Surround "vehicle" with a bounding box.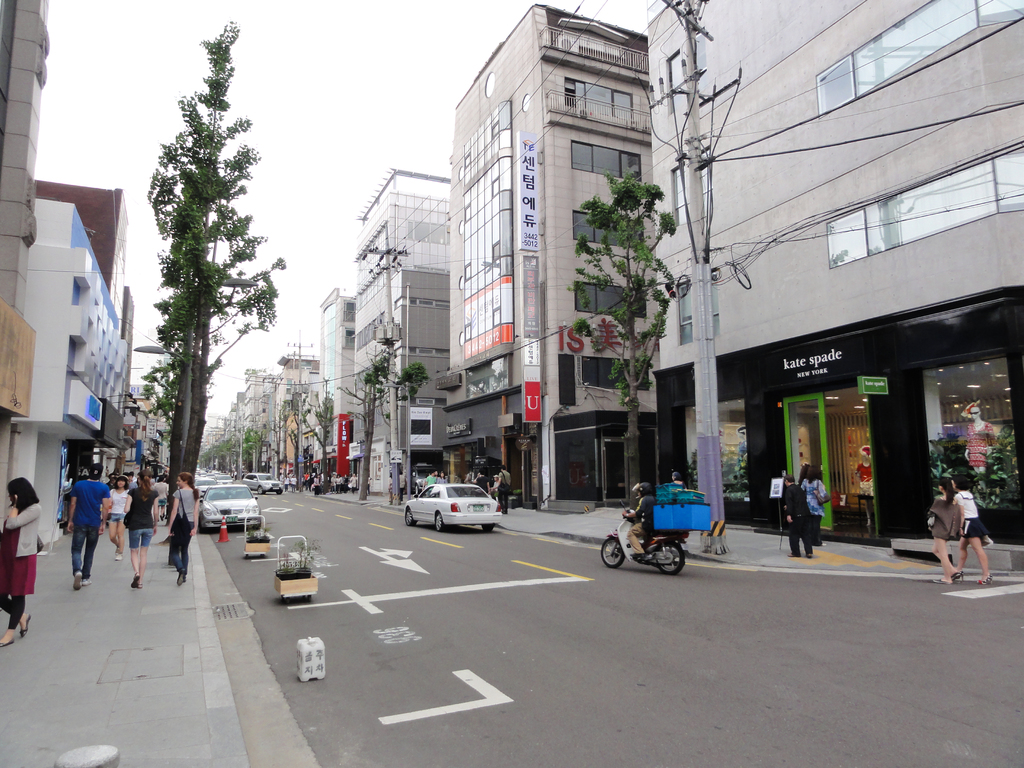
[x1=245, y1=471, x2=286, y2=494].
